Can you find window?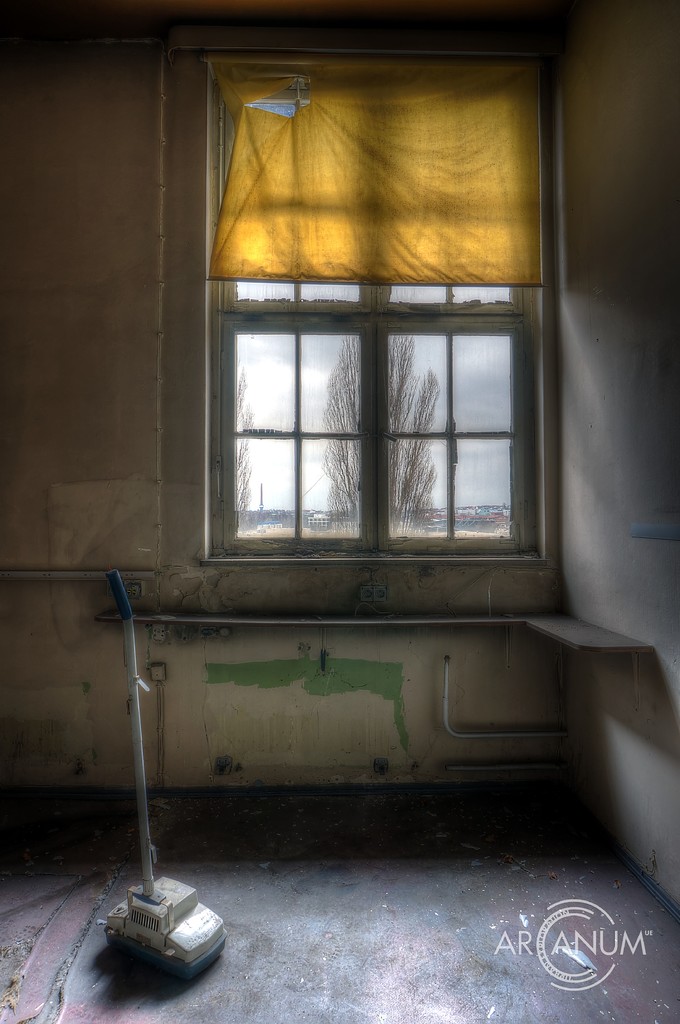
Yes, bounding box: (left=186, top=74, right=549, bottom=603).
